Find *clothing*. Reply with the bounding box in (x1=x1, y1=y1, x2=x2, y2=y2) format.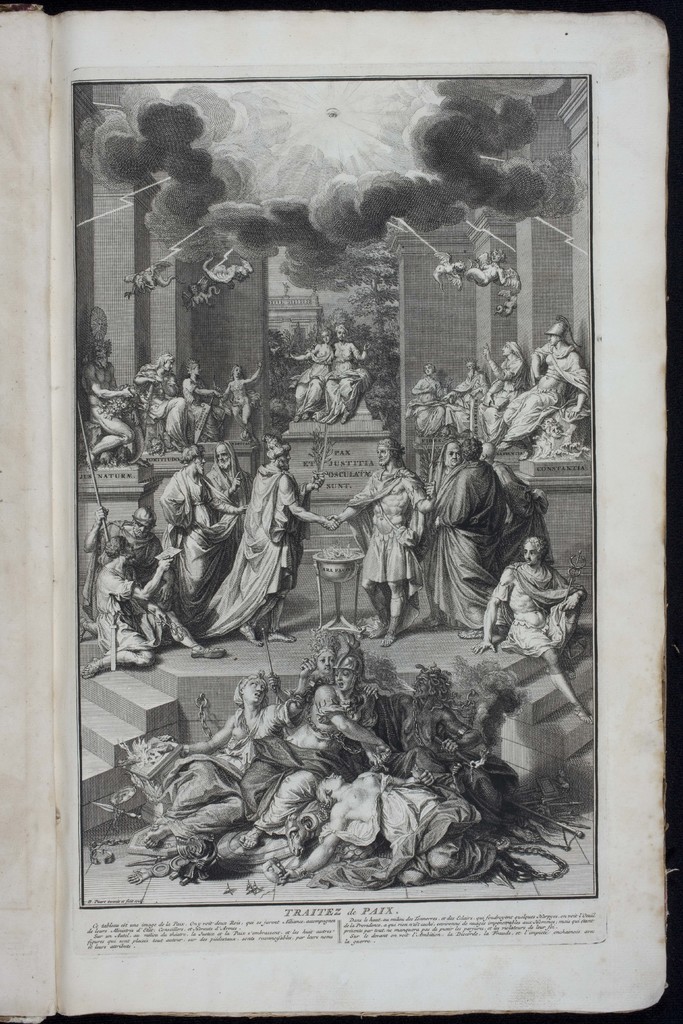
(x1=497, y1=458, x2=555, y2=570).
